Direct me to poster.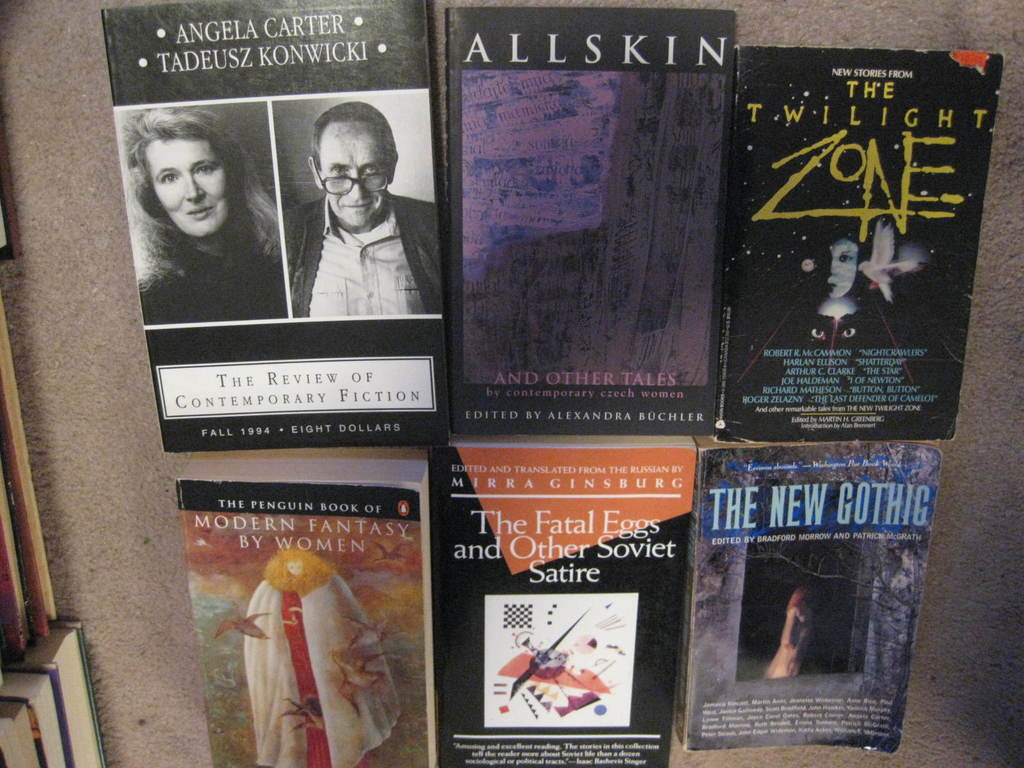
Direction: {"x1": 103, "y1": 0, "x2": 439, "y2": 448}.
